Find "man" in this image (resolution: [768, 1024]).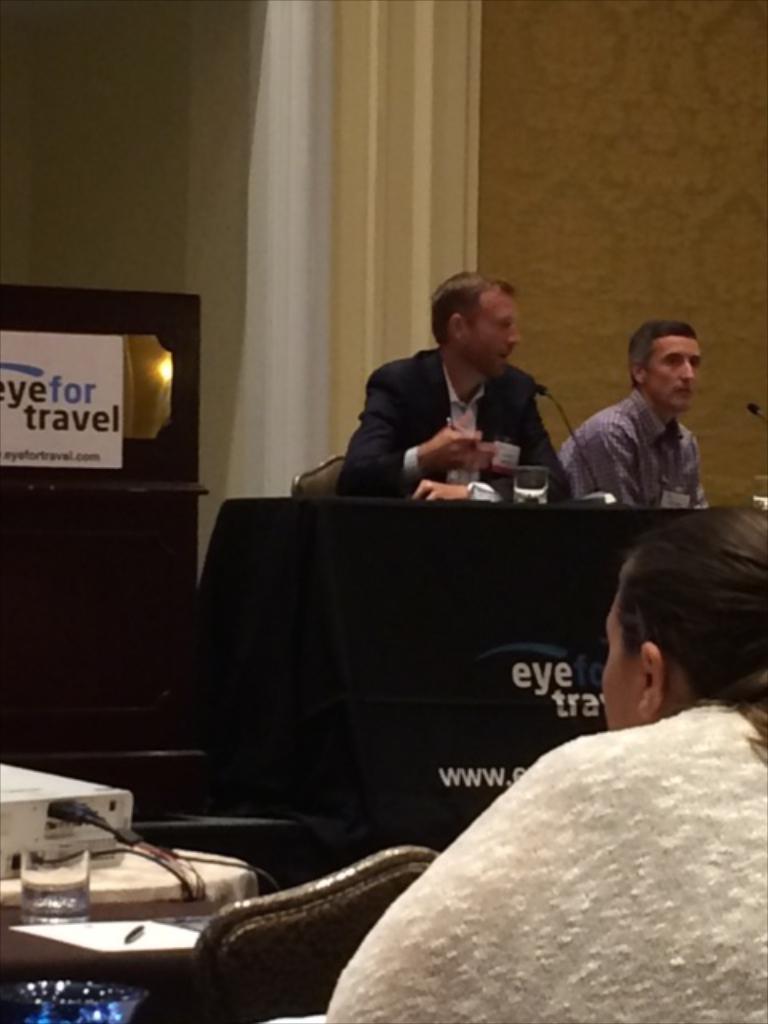
box(336, 261, 568, 509).
